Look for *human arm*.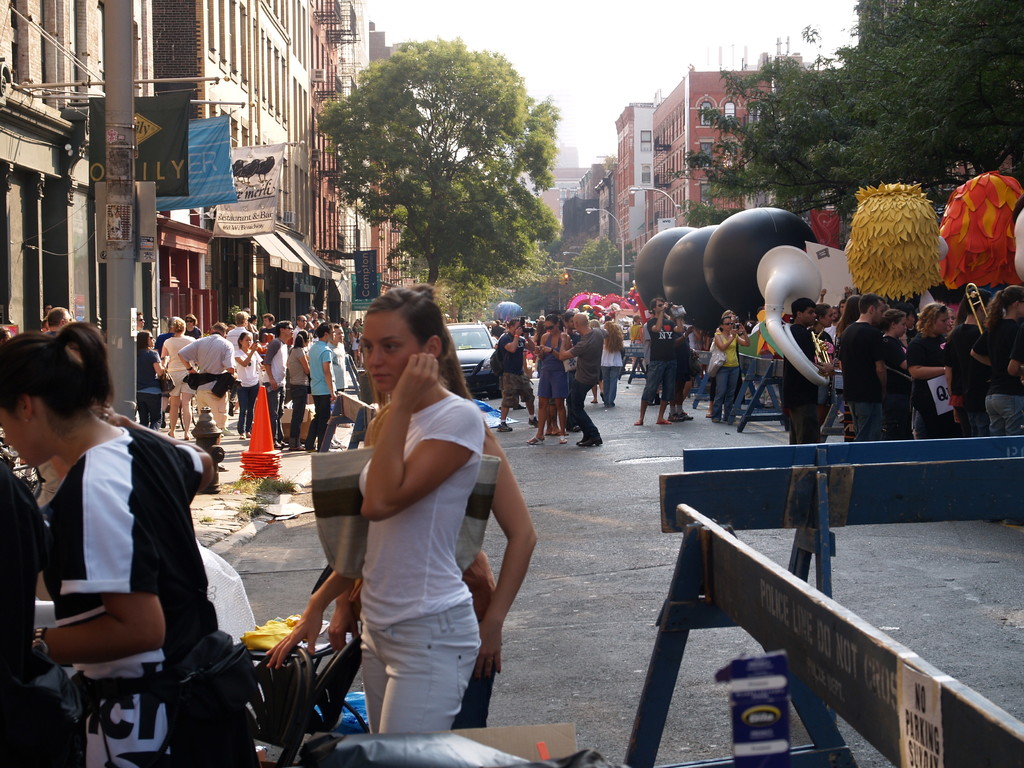
Found: 730:322:749:349.
